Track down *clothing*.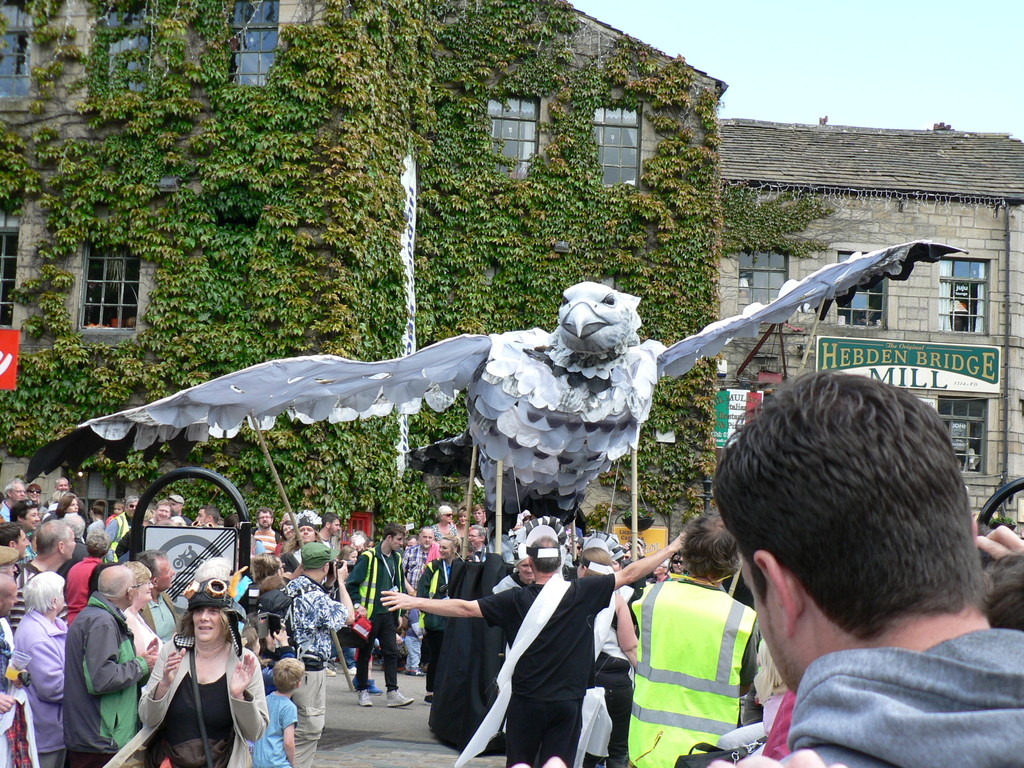
Tracked to 10,614,70,764.
